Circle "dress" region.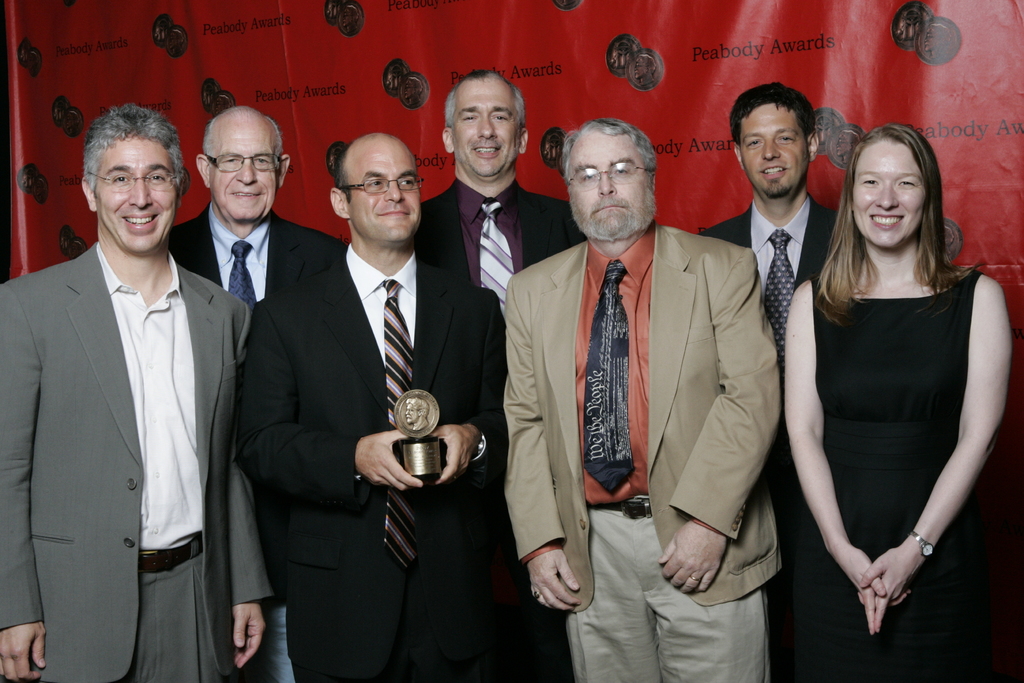
Region: (771, 267, 1023, 682).
